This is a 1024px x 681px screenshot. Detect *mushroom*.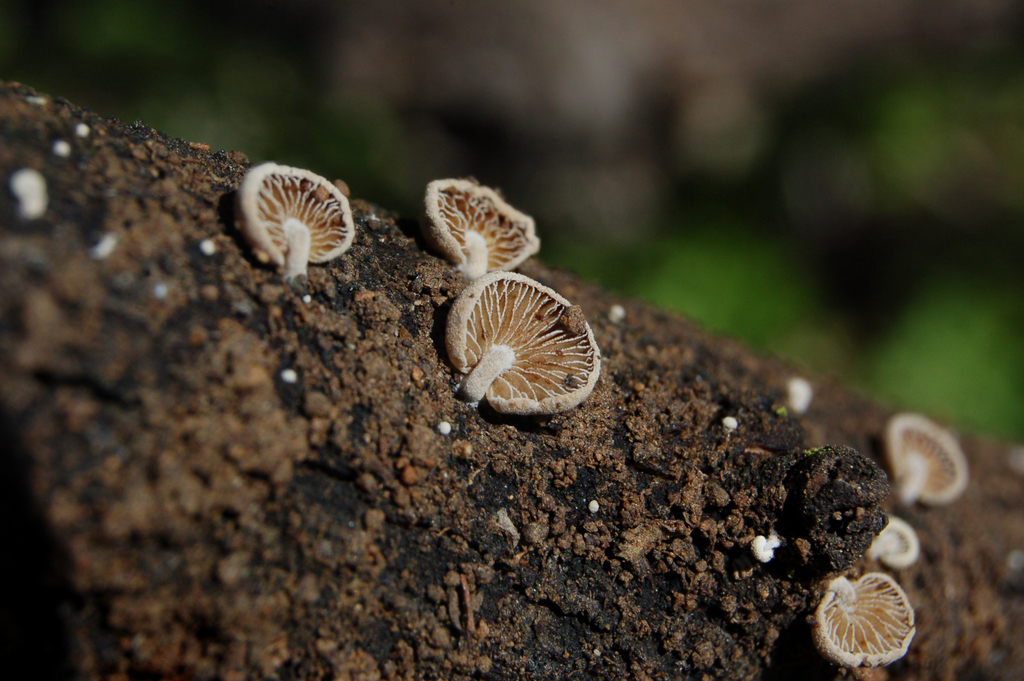
detection(868, 518, 917, 571).
